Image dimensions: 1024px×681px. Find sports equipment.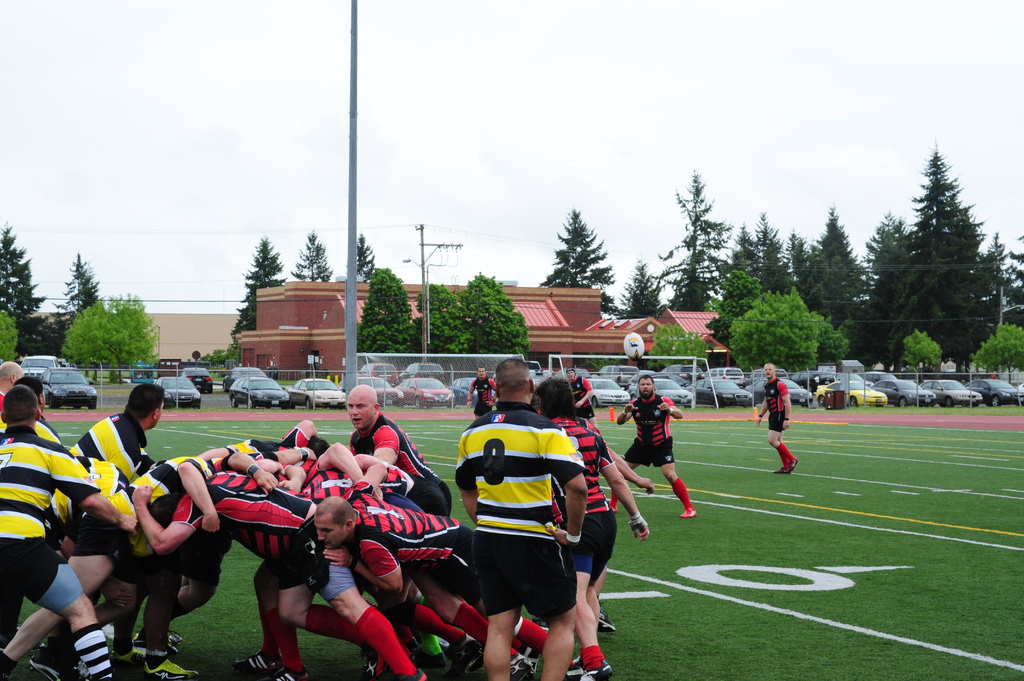
<box>140,650,202,680</box>.
